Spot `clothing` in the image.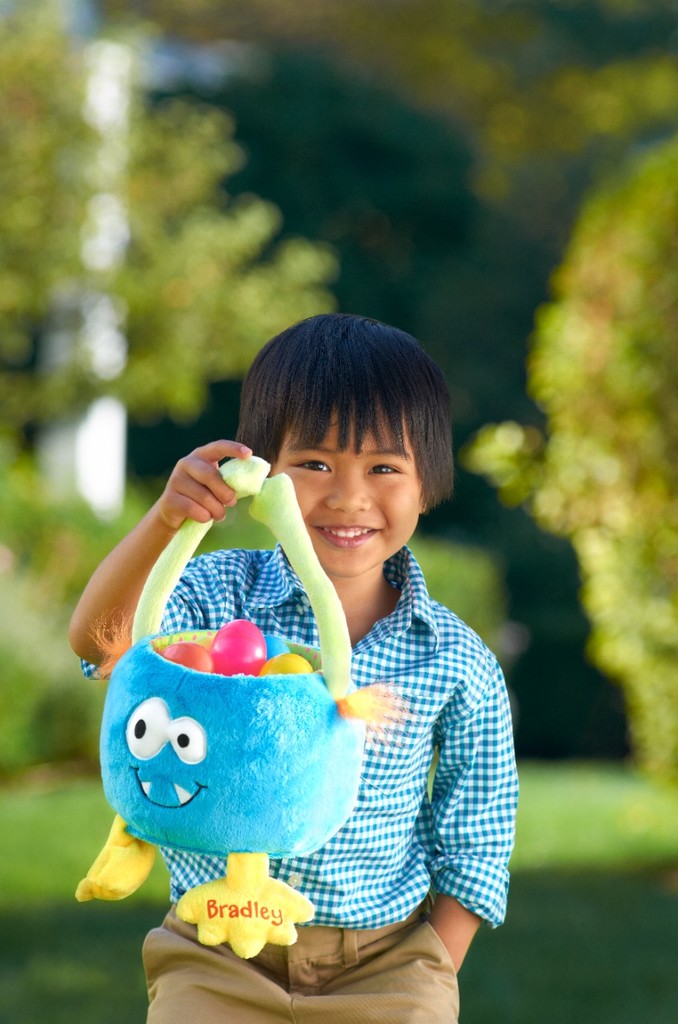
`clothing` found at 182,458,512,982.
